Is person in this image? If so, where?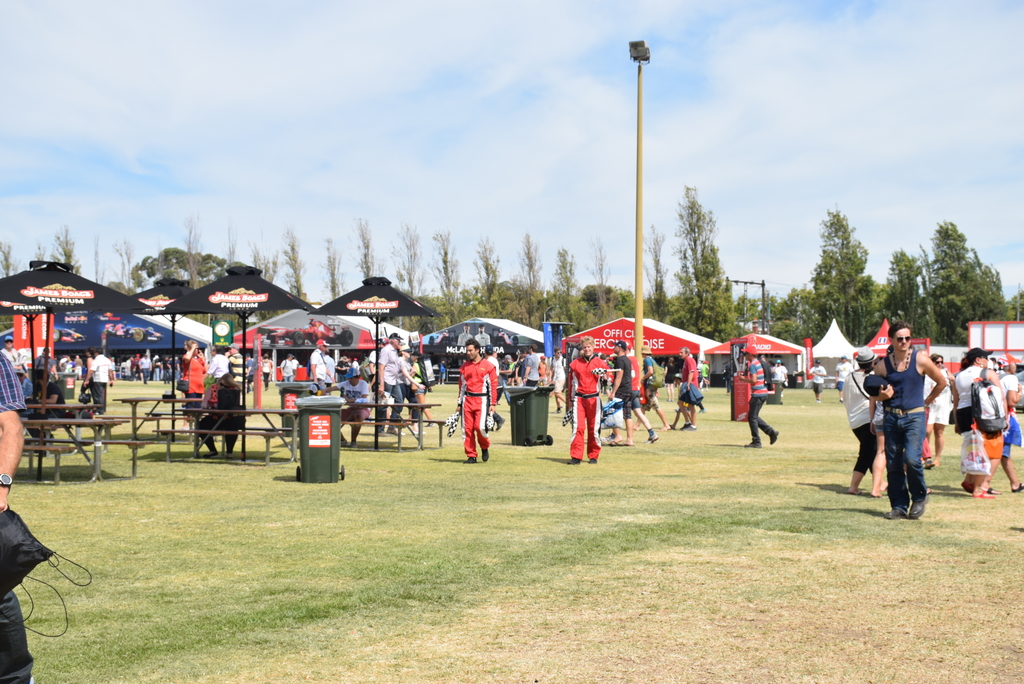
Yes, at <region>844, 342, 884, 498</region>.
